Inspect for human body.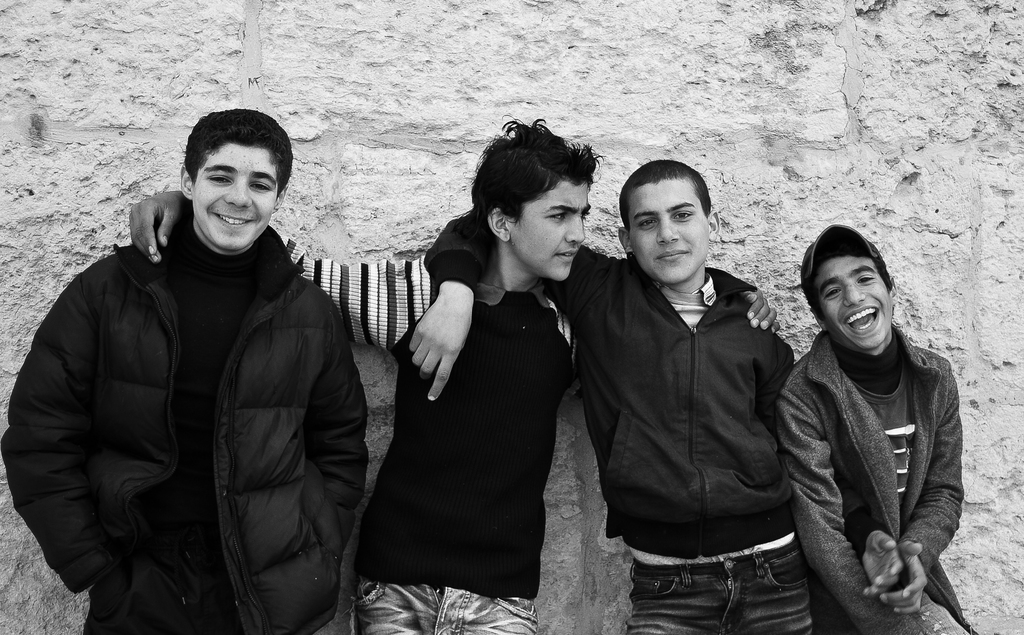
Inspection: BBox(399, 259, 794, 633).
